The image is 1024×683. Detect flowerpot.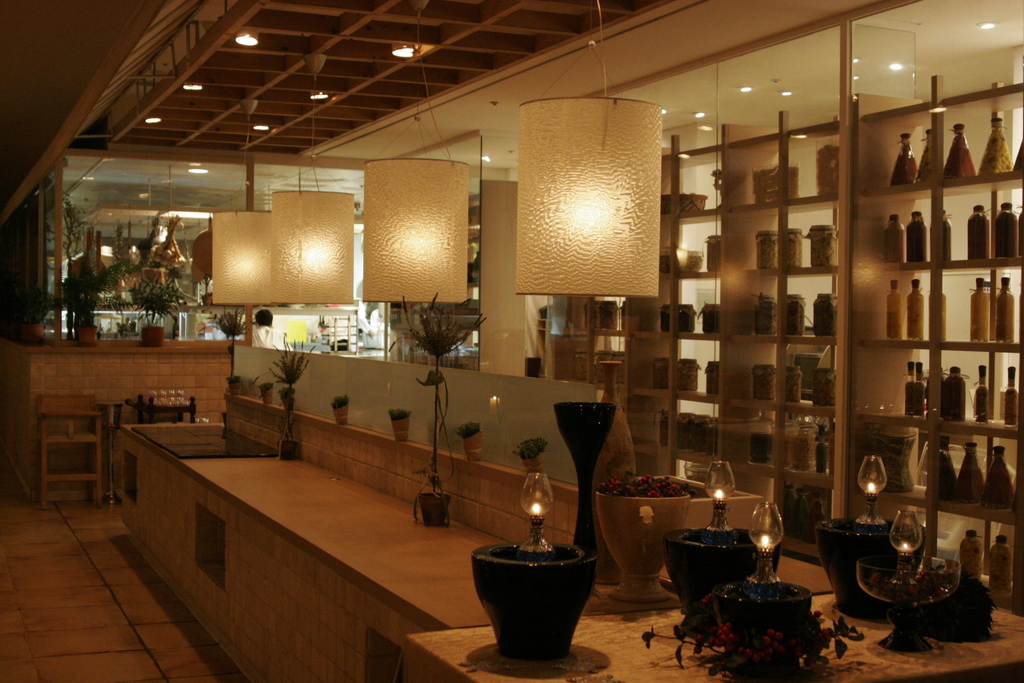
Detection: x1=717 y1=577 x2=812 y2=670.
